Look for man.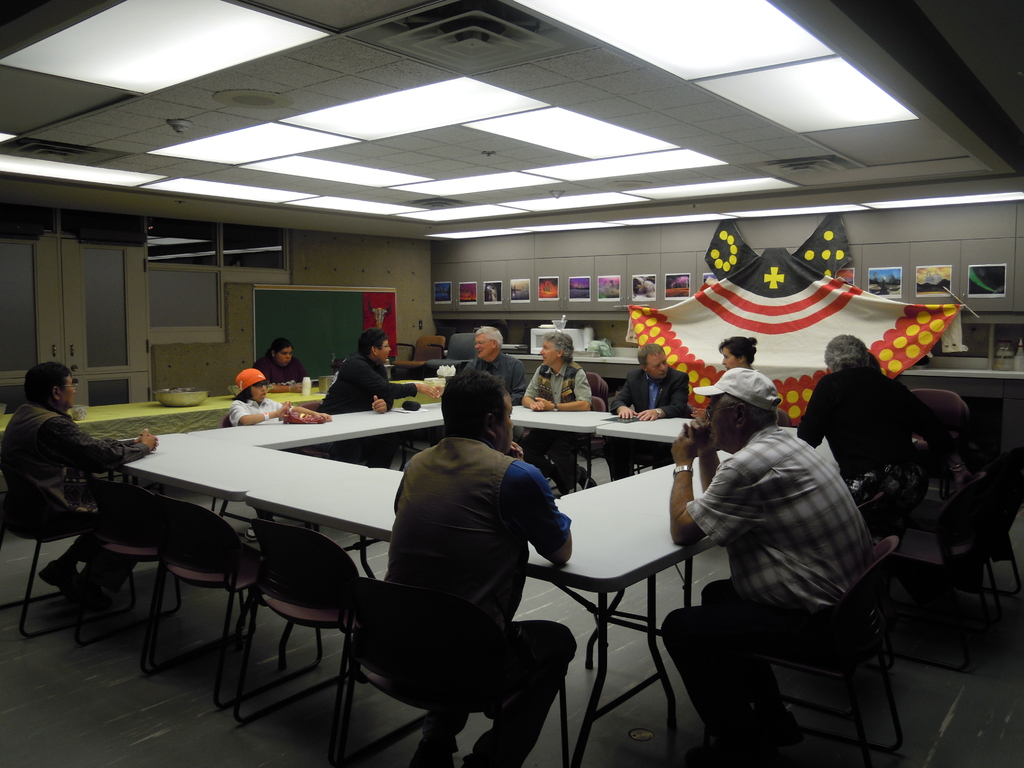
Found: Rect(608, 347, 687, 483).
